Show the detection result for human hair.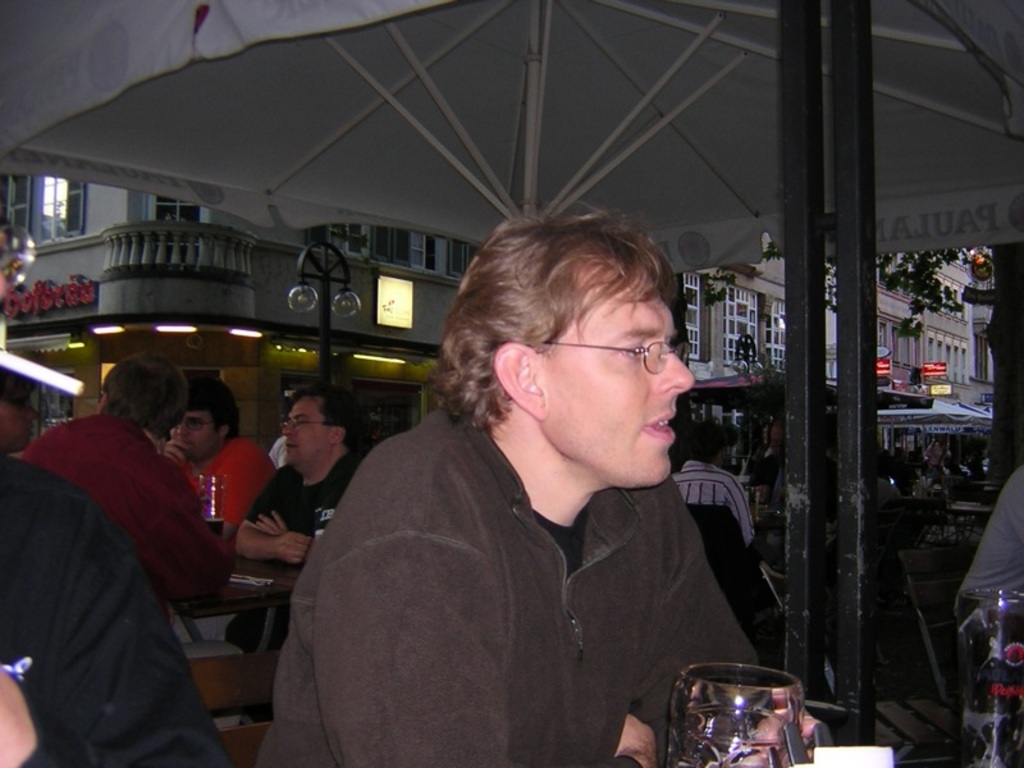
BBox(296, 384, 375, 449).
